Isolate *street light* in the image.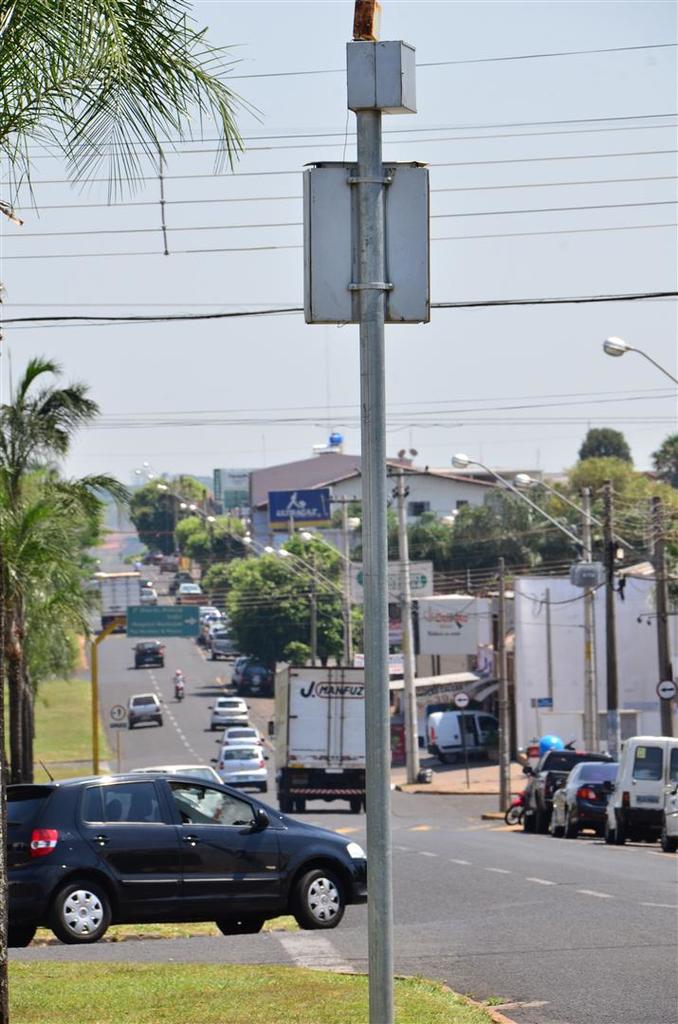
Isolated region: crop(446, 455, 597, 753).
